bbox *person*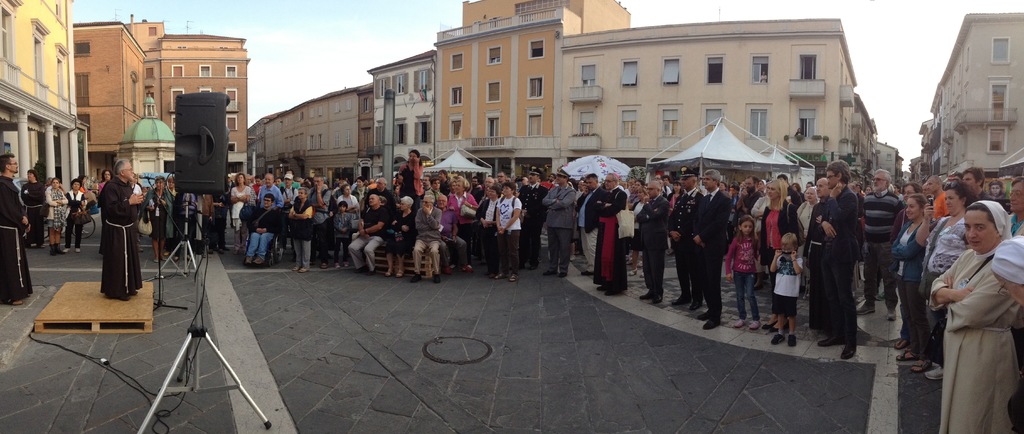
box(633, 178, 677, 306)
